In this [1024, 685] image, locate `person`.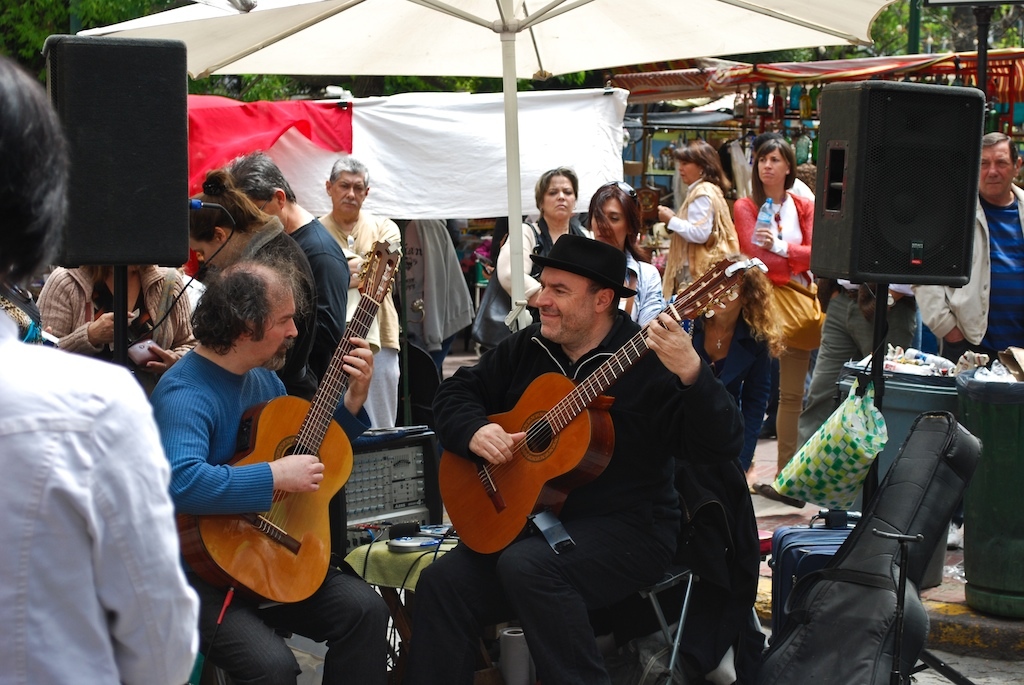
Bounding box: 656:134:742:291.
